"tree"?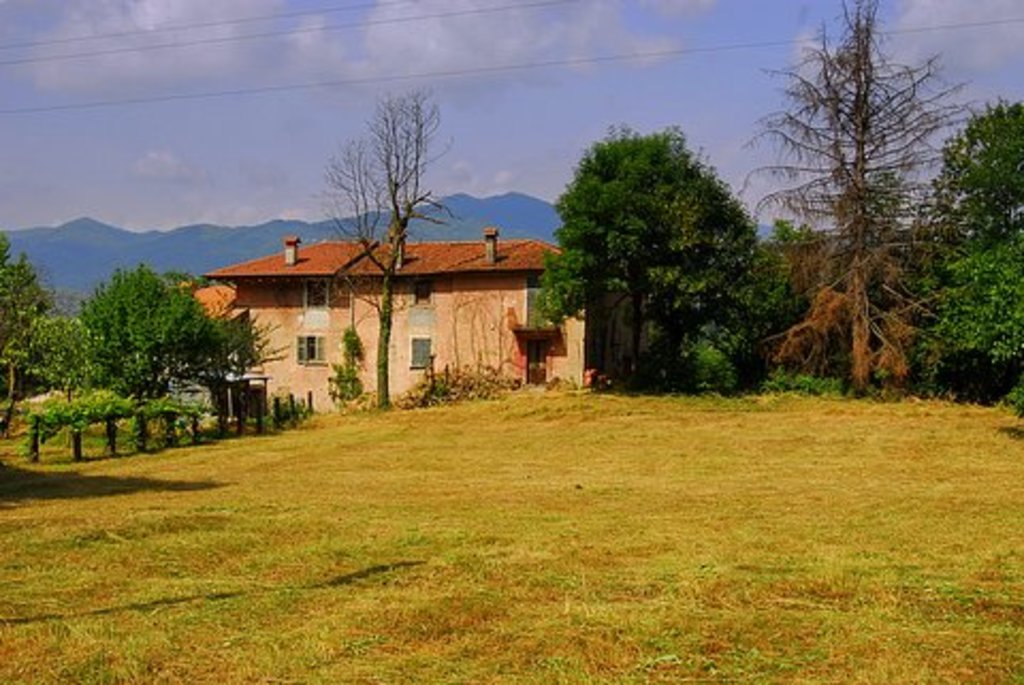
[x1=309, y1=85, x2=459, y2=405]
